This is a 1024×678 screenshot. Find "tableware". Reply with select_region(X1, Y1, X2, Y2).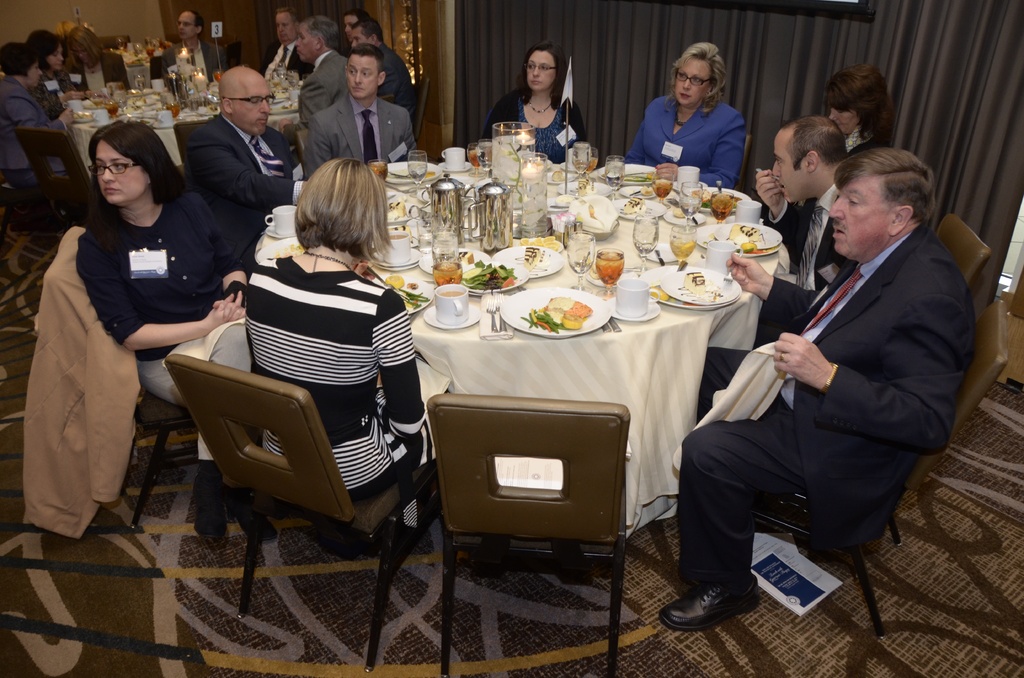
select_region(264, 202, 299, 241).
